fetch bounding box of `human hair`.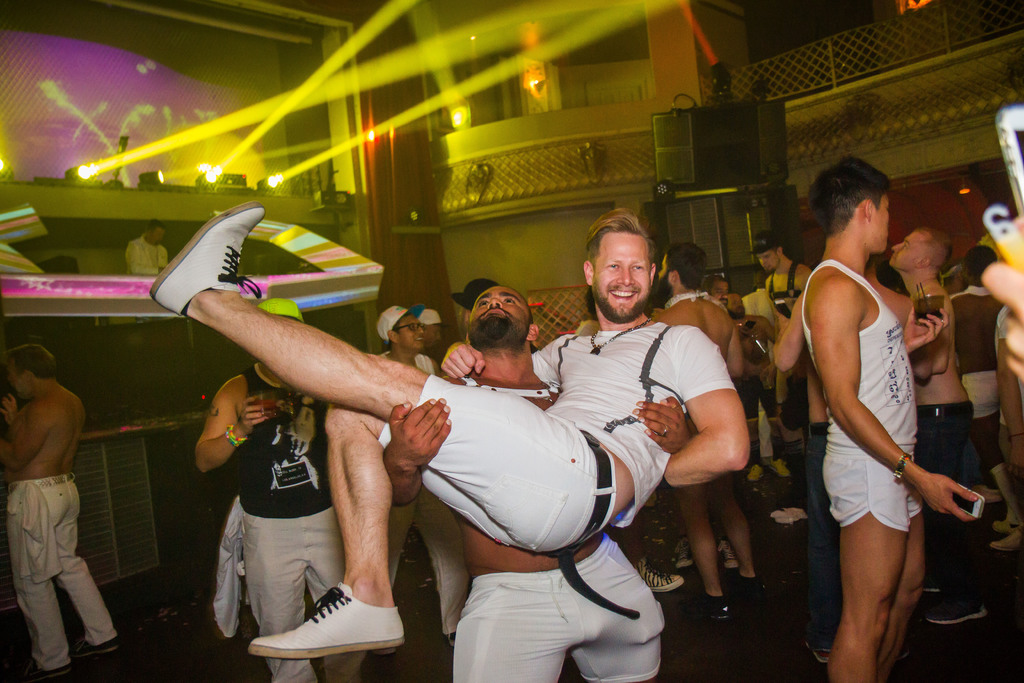
Bbox: [left=961, top=243, right=997, bottom=277].
